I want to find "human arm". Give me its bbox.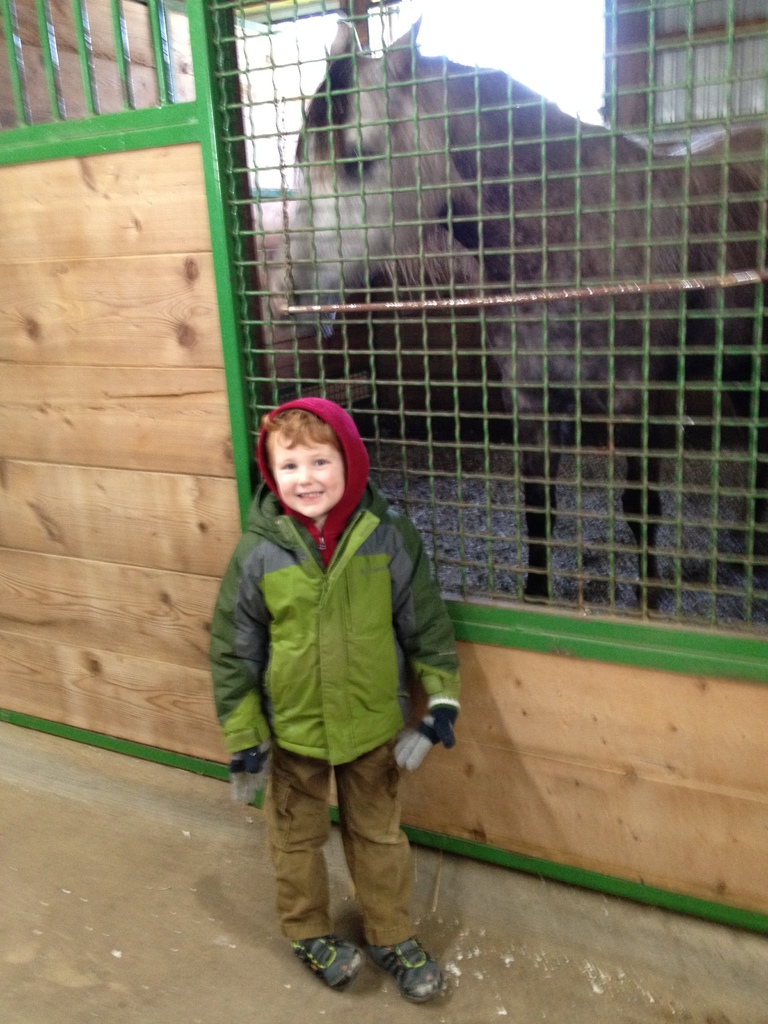
bbox=[397, 529, 460, 767].
